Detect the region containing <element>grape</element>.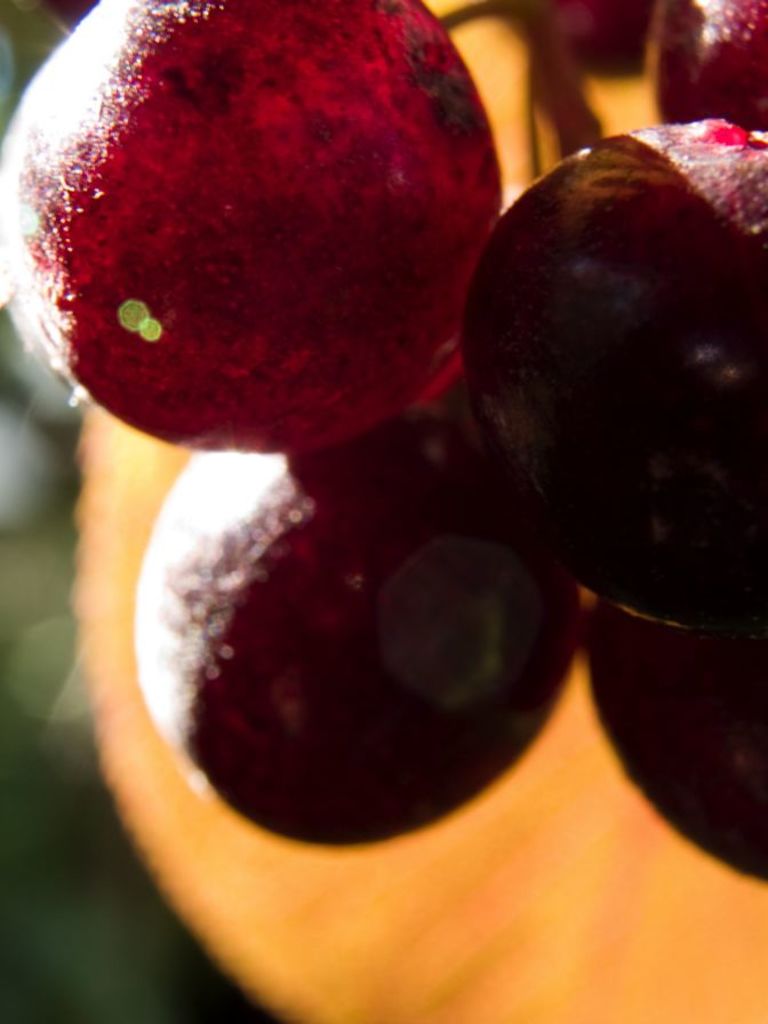
l=465, t=121, r=767, b=631.
